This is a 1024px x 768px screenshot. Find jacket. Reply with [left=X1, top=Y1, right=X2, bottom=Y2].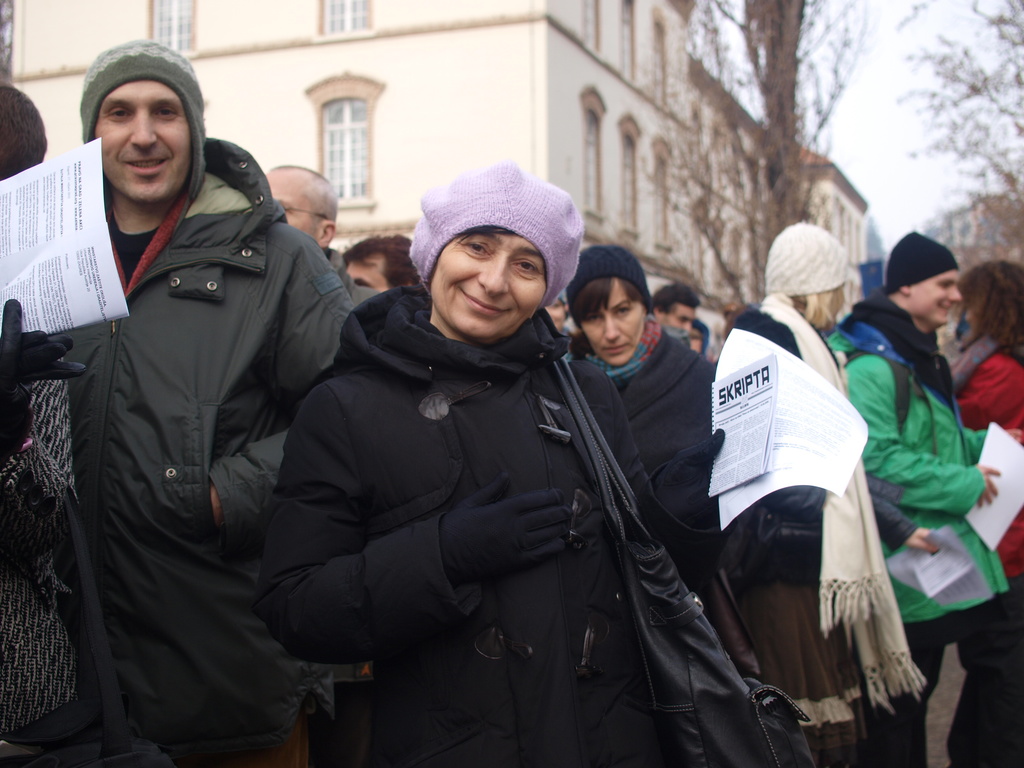
[left=260, top=273, right=673, bottom=767].
